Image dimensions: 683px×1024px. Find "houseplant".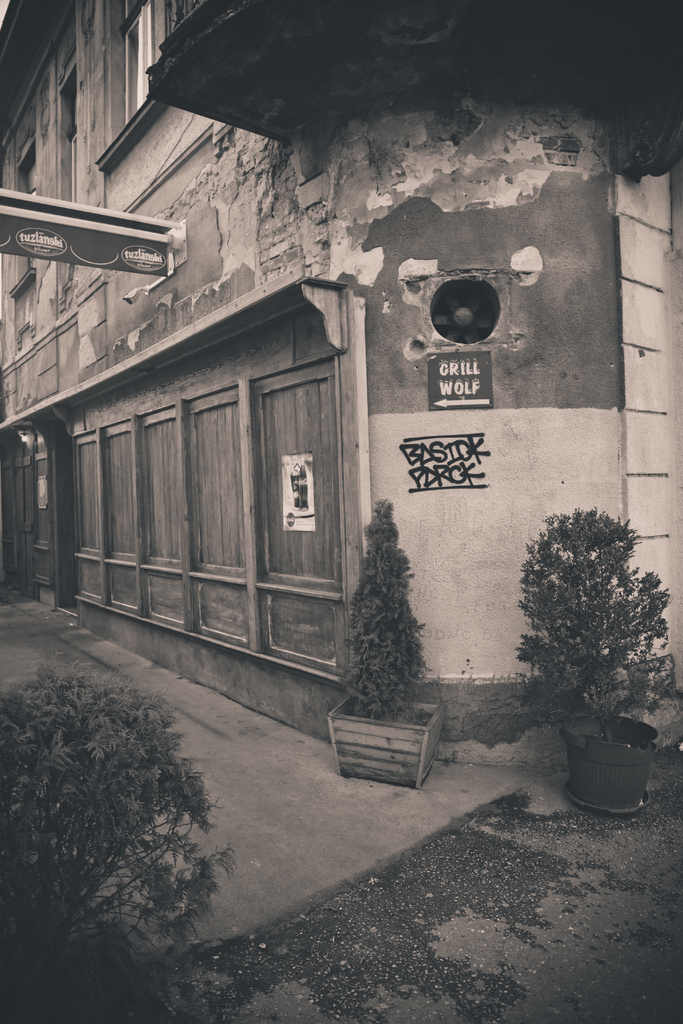
325/490/448/793.
